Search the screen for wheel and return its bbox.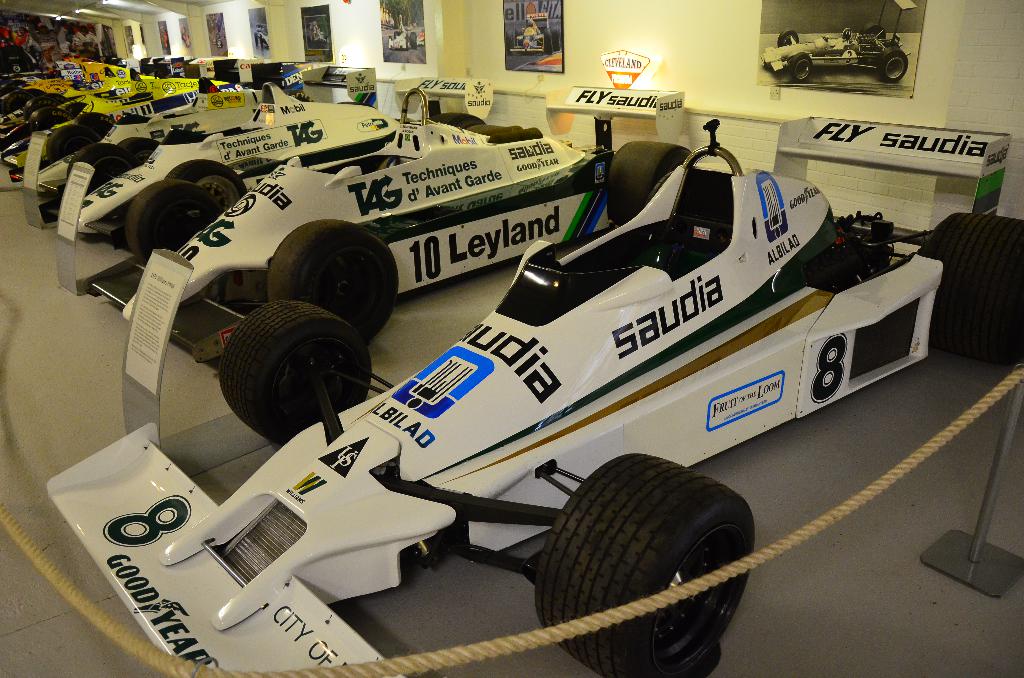
Found: <bbox>858, 22, 888, 42</bbox>.
